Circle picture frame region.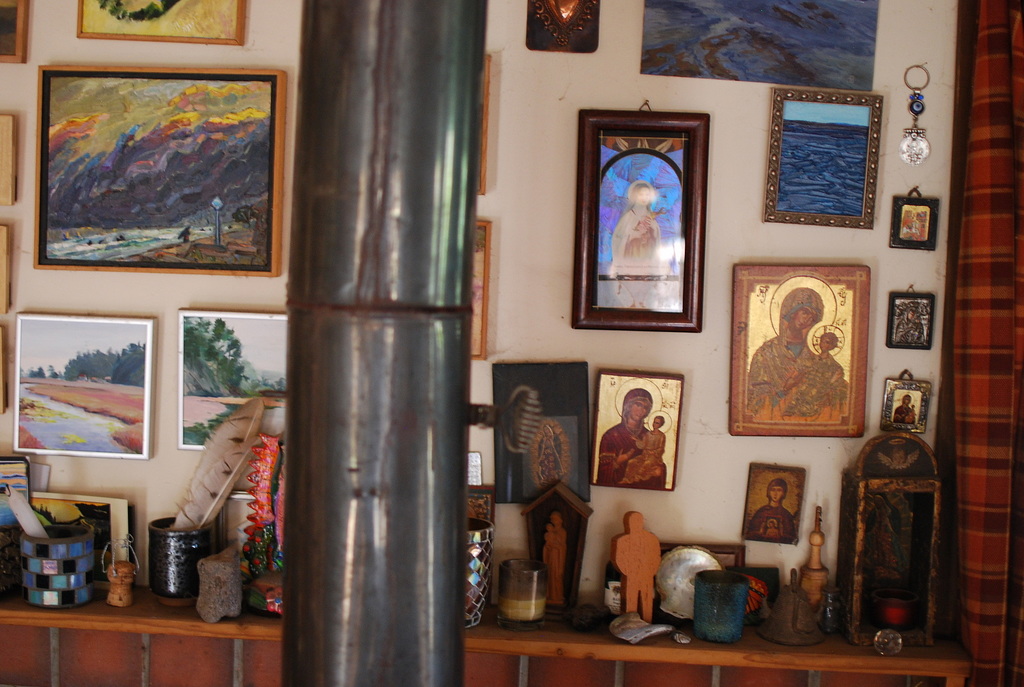
Region: bbox=[0, 0, 29, 63].
